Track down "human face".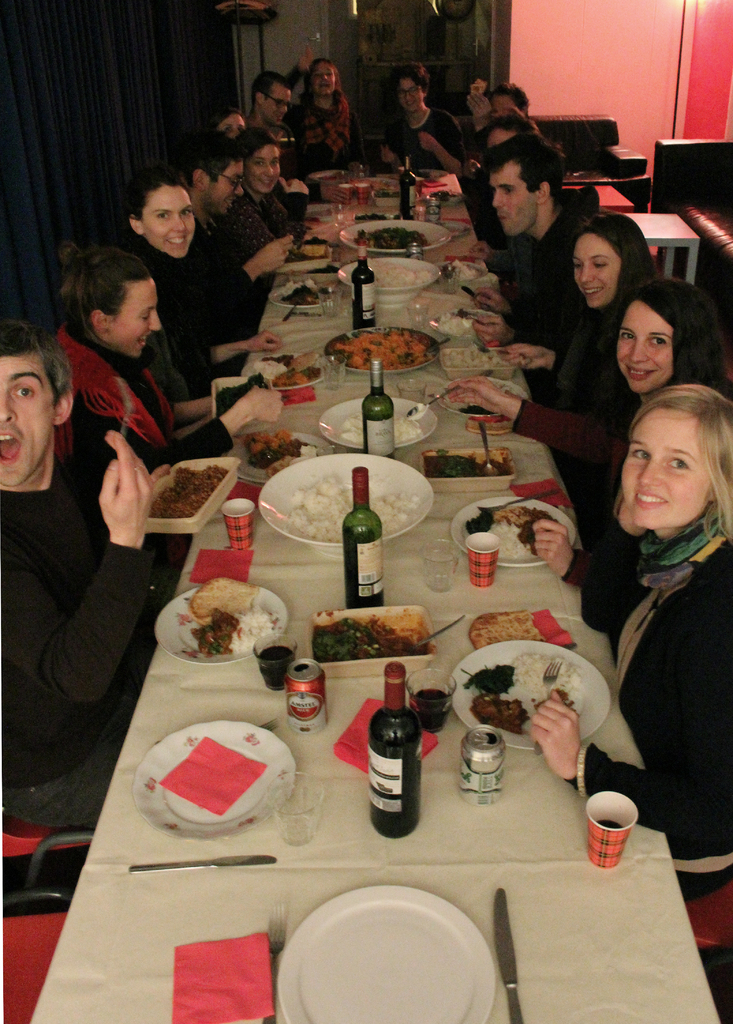
Tracked to pyautogui.locateOnScreen(205, 161, 245, 214).
